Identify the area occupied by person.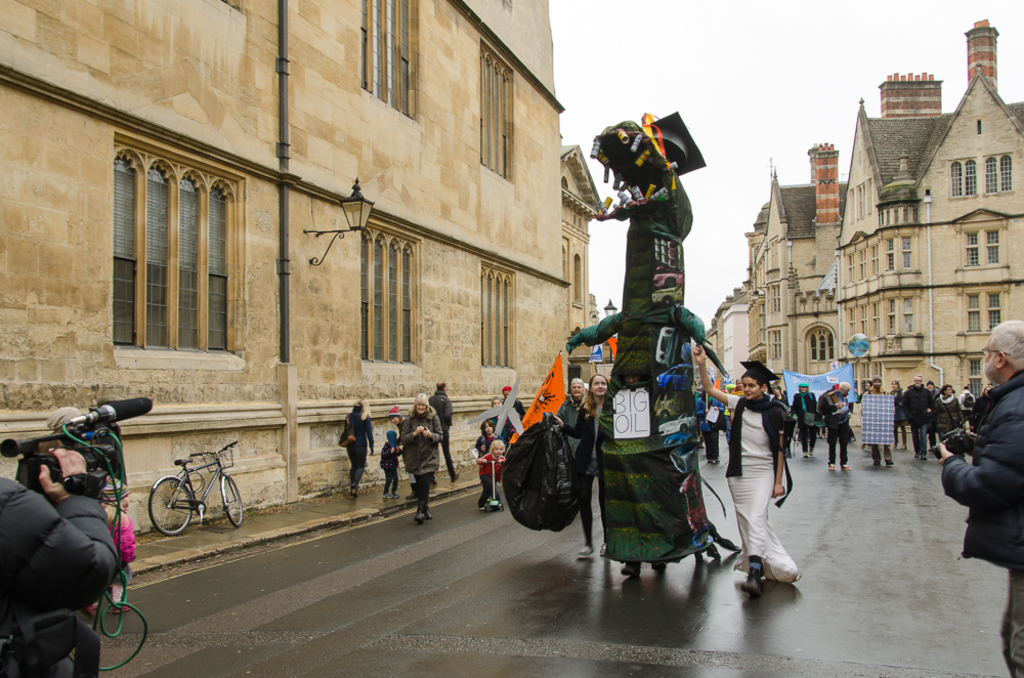
Area: bbox=[545, 376, 590, 459].
